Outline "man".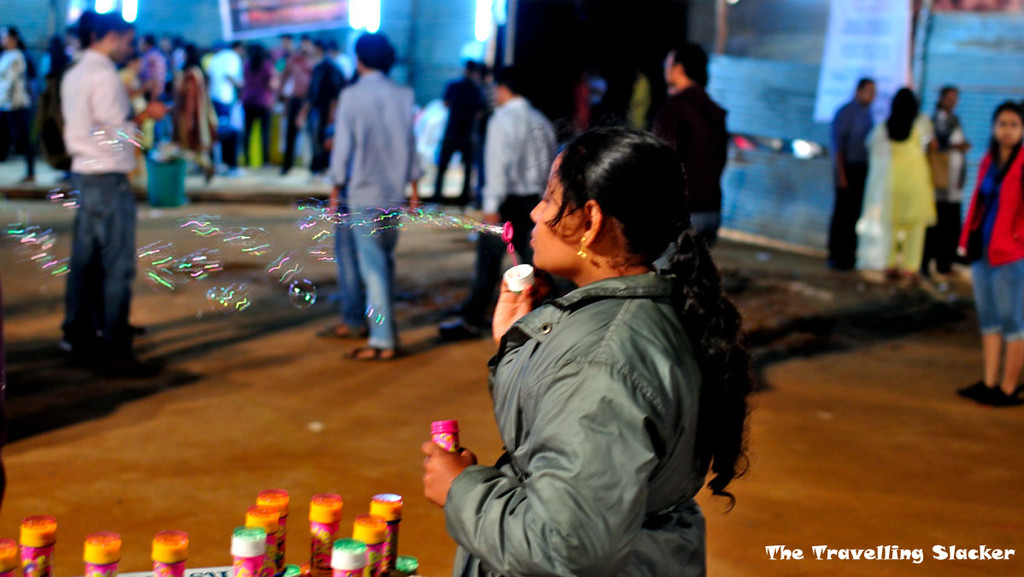
Outline: (327, 29, 423, 374).
